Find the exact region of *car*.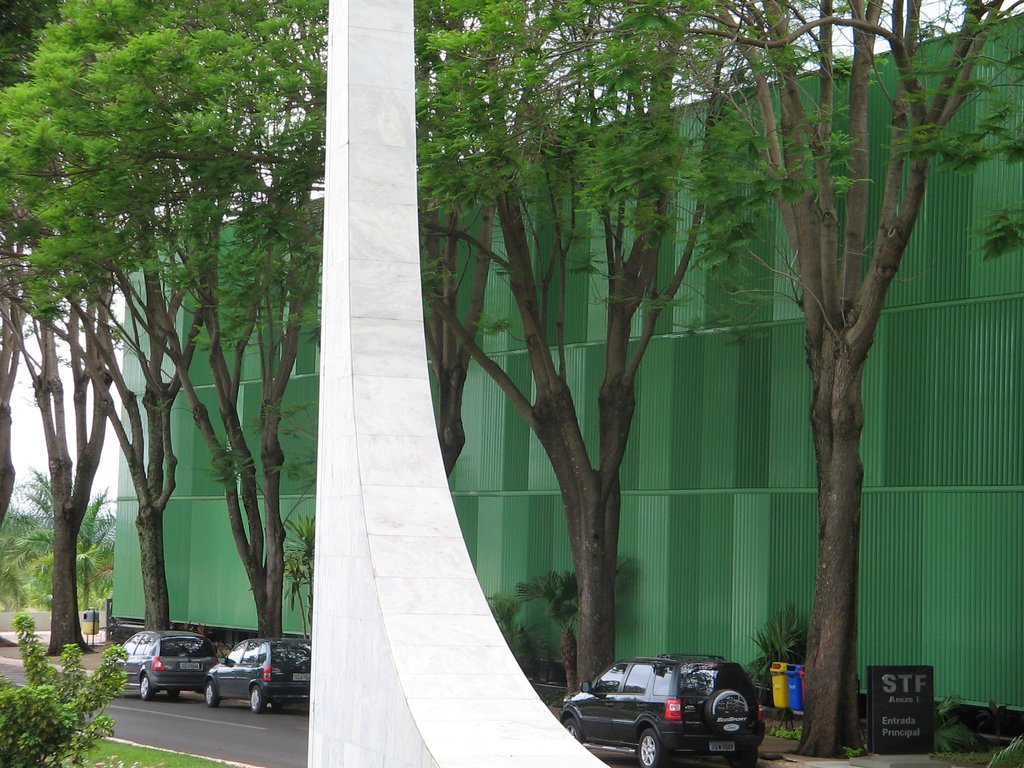
Exact region: locate(122, 636, 219, 696).
